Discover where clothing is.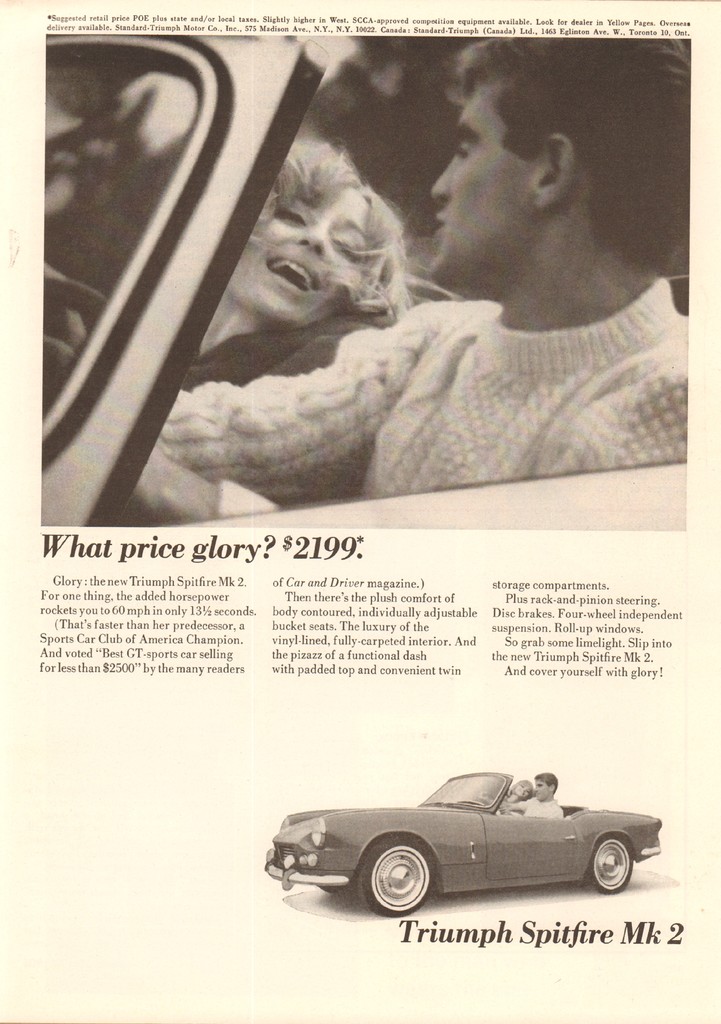
Discovered at (184,327,370,372).
